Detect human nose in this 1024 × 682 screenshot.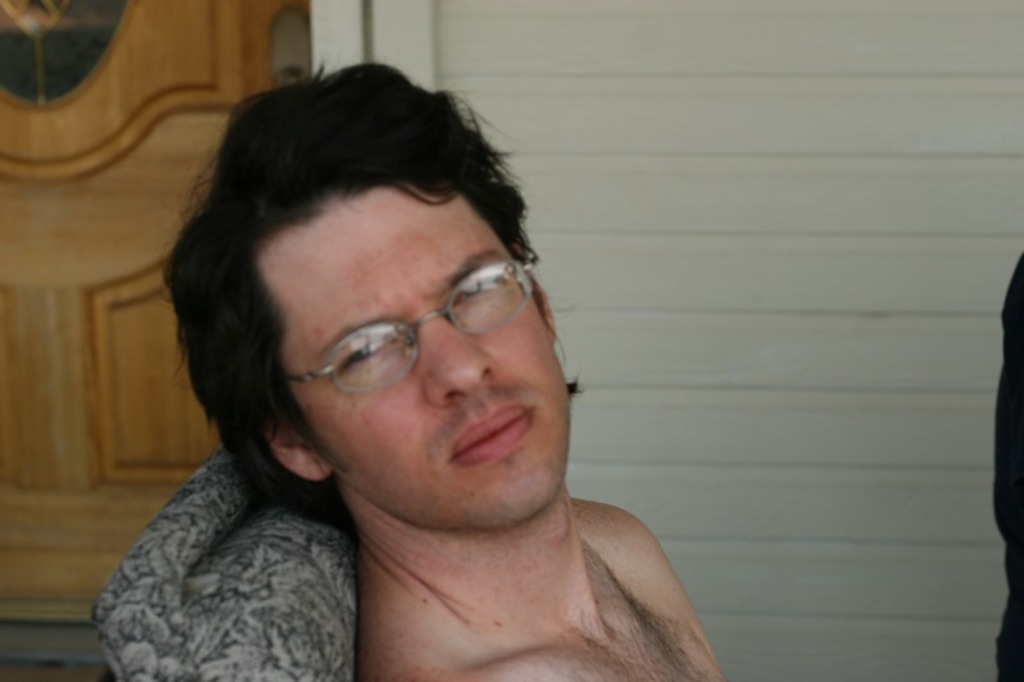
Detection: [425, 308, 495, 407].
